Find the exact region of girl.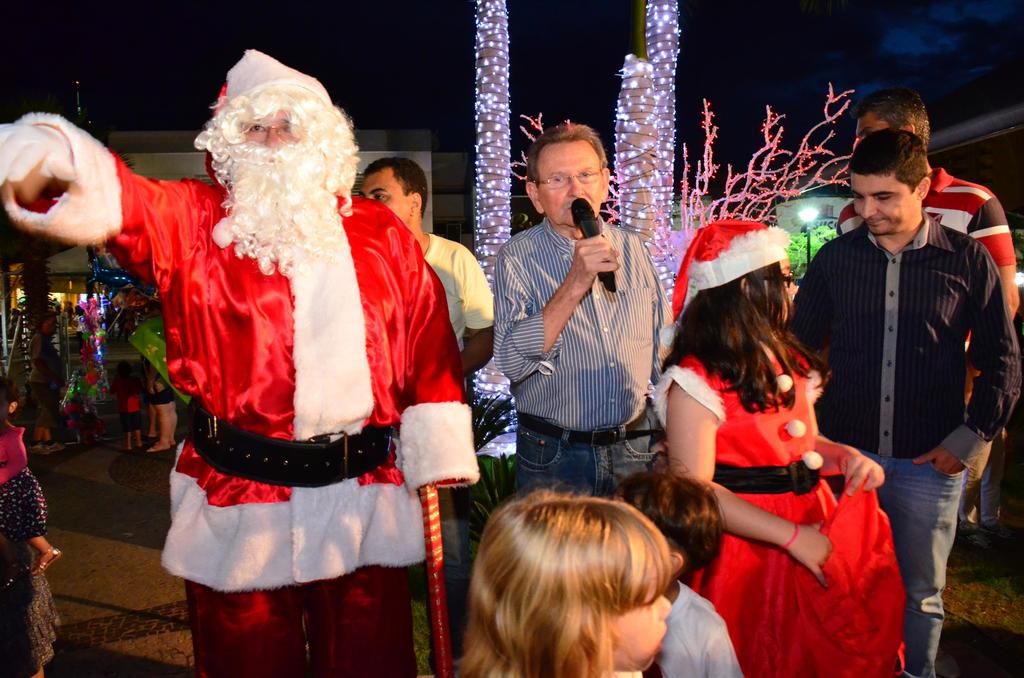
Exact region: bbox=(668, 222, 882, 675).
